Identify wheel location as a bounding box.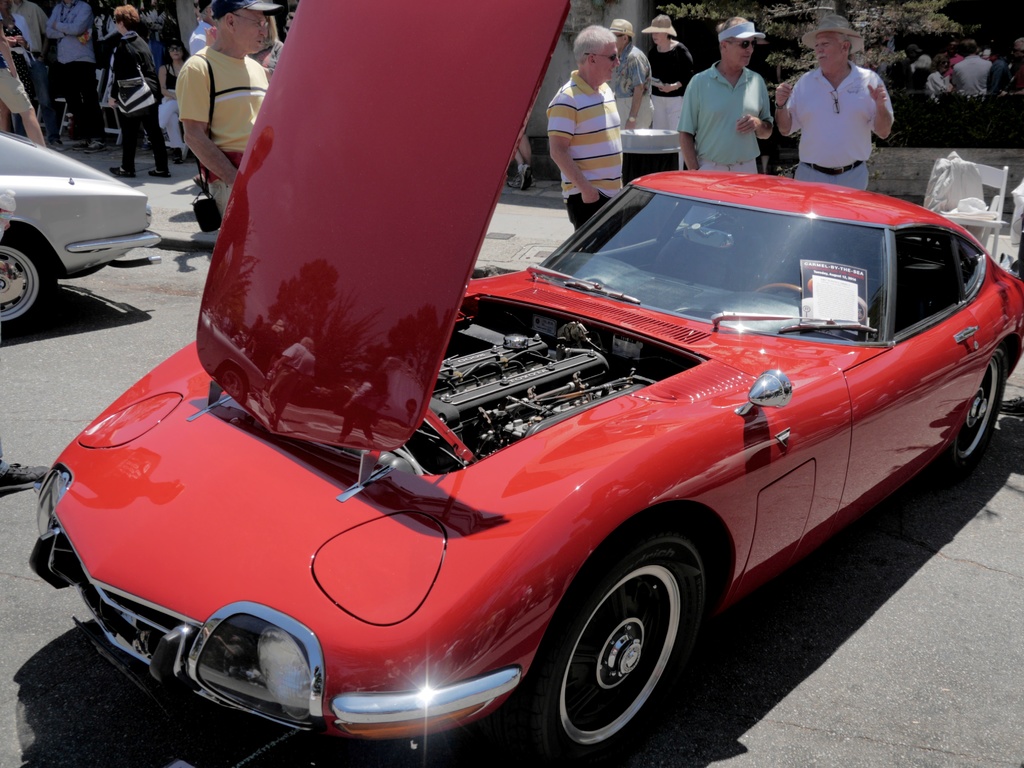
left=950, top=345, right=1011, bottom=471.
